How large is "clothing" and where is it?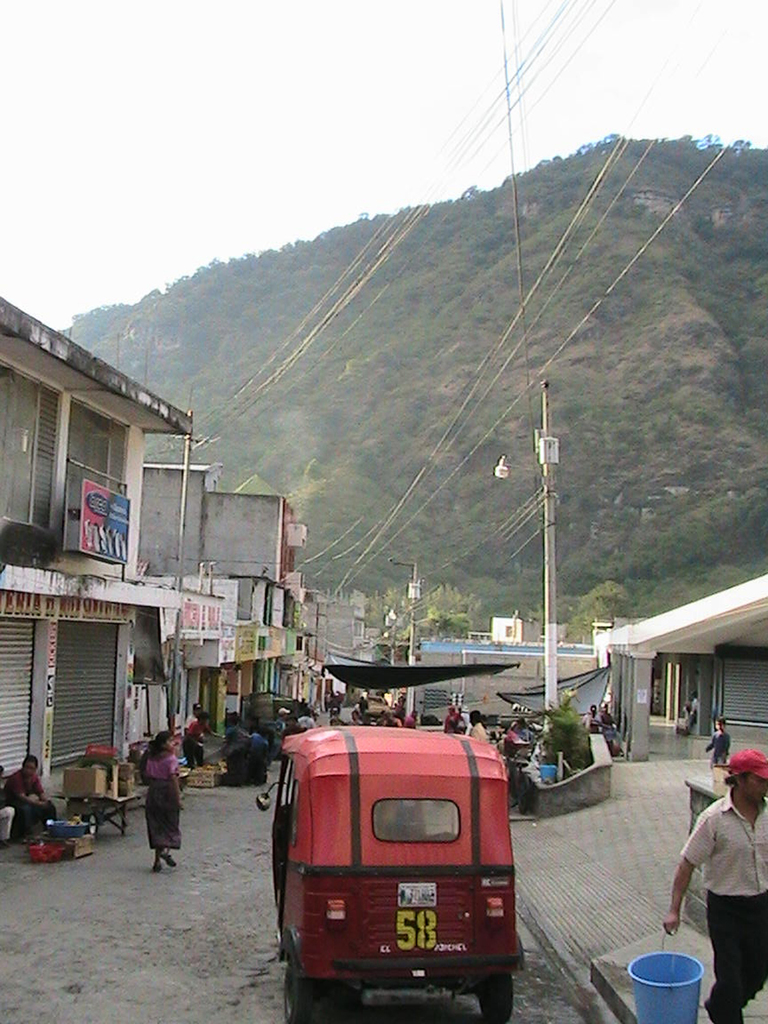
Bounding box: box=[472, 721, 492, 746].
